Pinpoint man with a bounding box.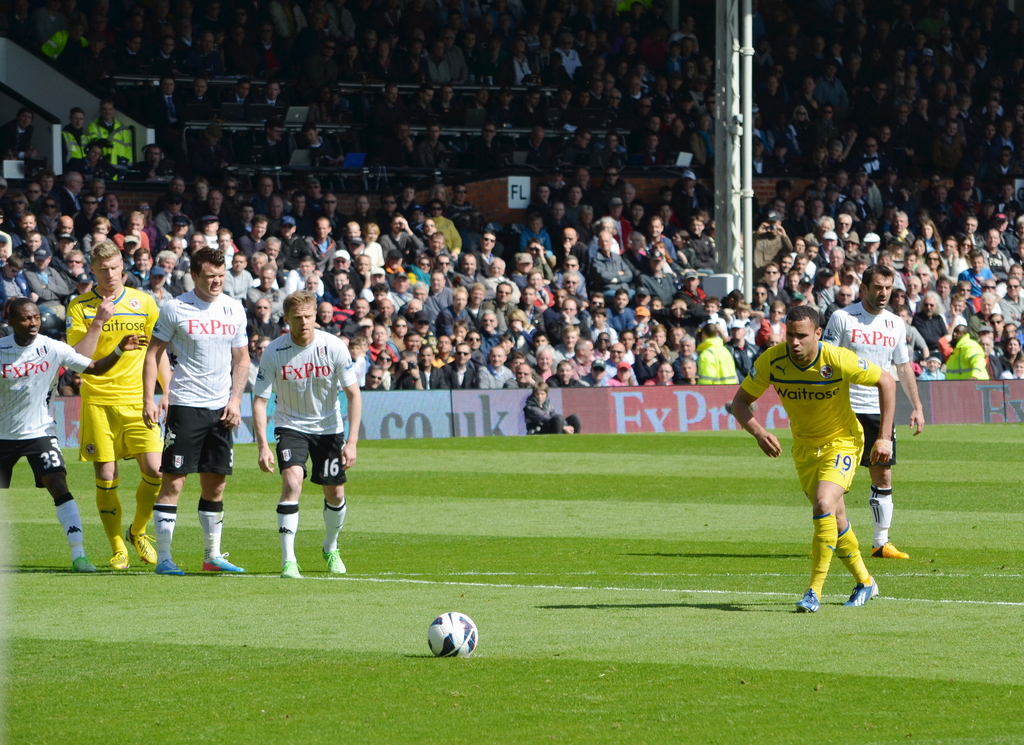
select_region(990, 147, 1017, 189).
